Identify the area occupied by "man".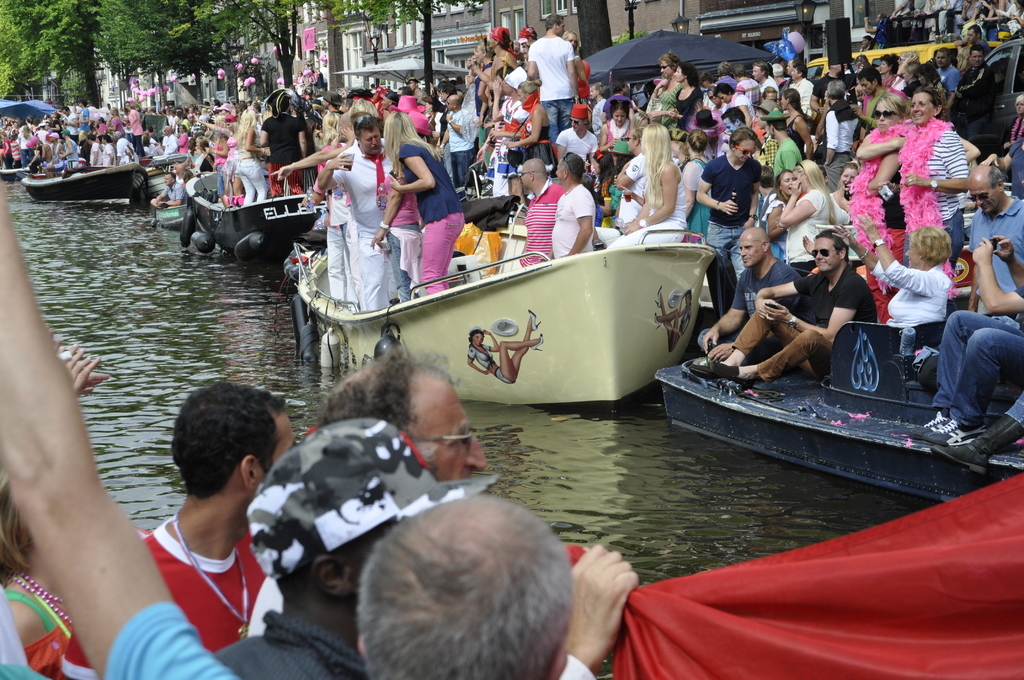
Area: {"x1": 909, "y1": 234, "x2": 1023, "y2": 445}.
